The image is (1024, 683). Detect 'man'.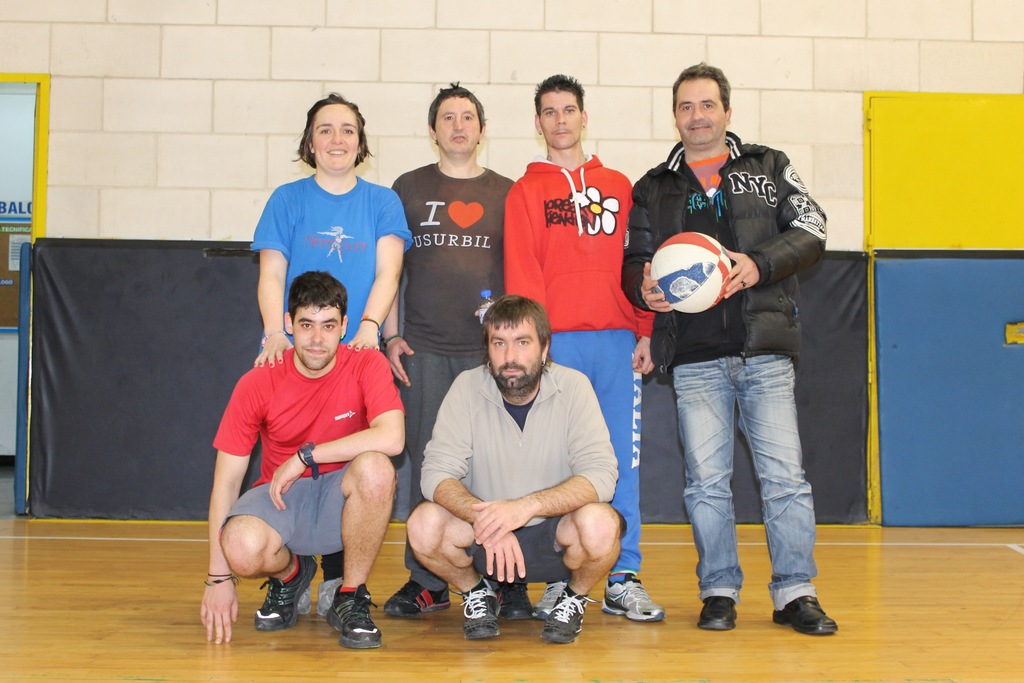
Detection: left=196, top=271, right=406, bottom=651.
